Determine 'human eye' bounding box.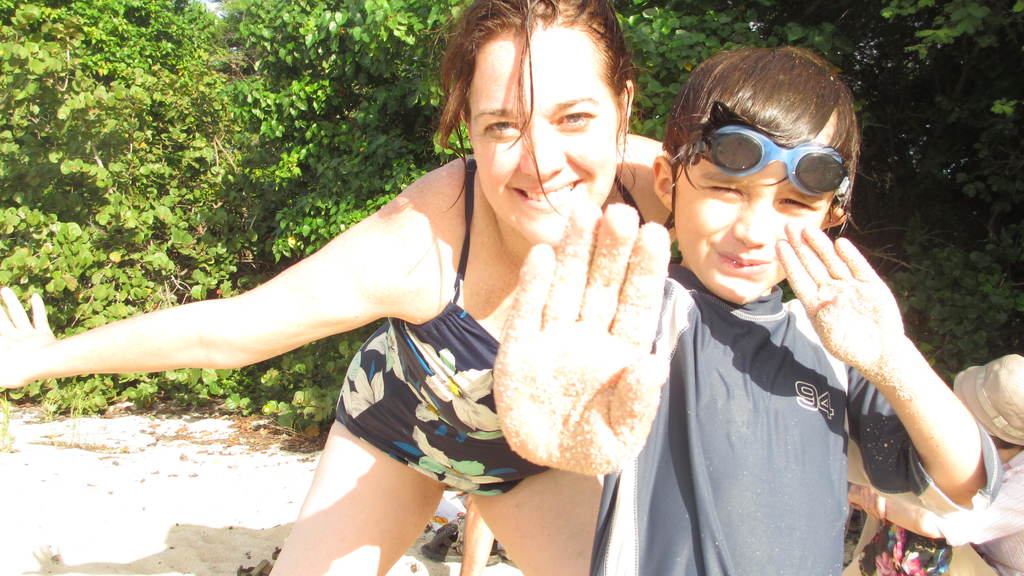
Determined: bbox=[778, 191, 817, 214].
